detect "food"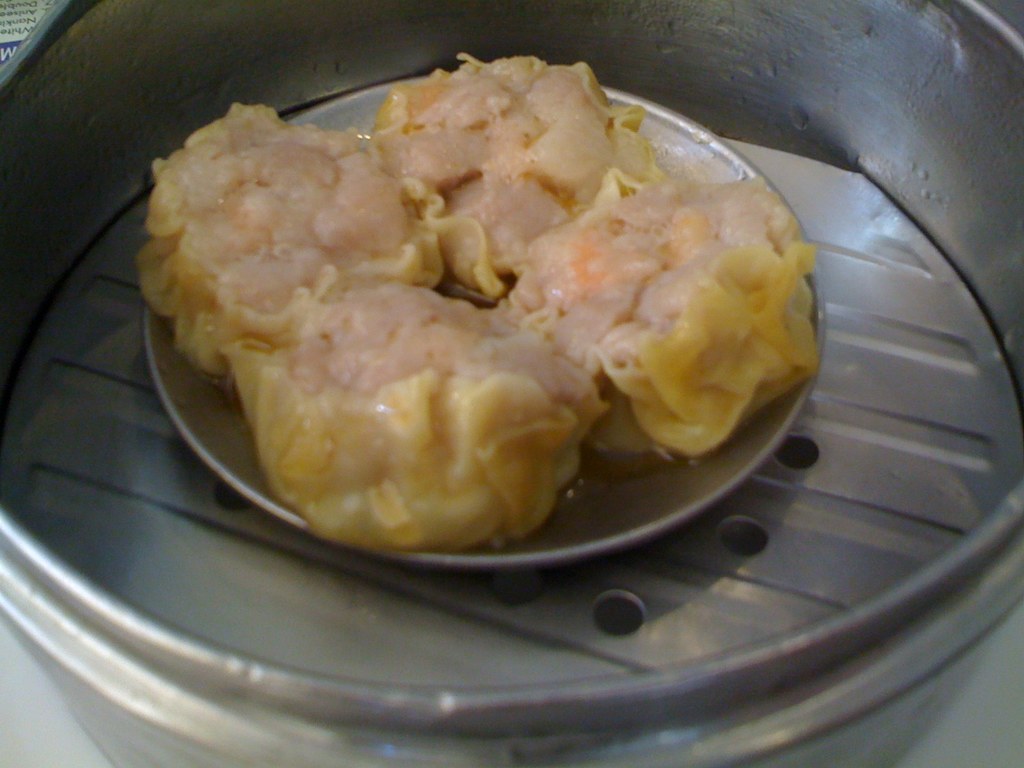
region(374, 47, 670, 294)
